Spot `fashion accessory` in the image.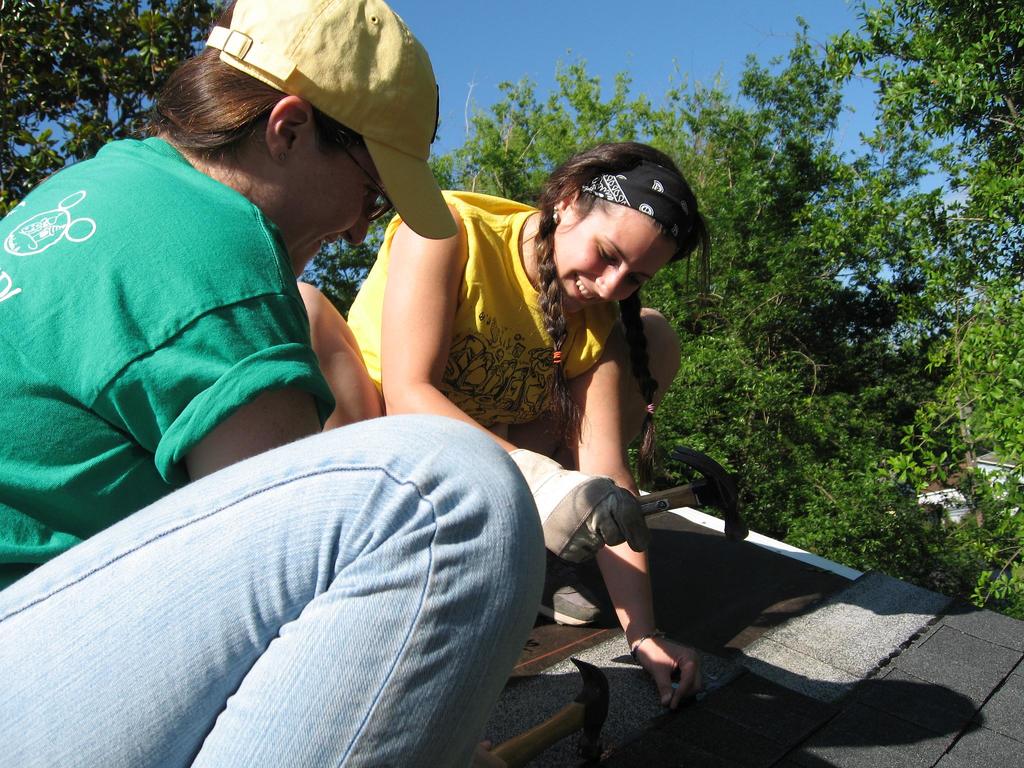
`fashion accessory` found at <region>631, 628, 668, 656</region>.
